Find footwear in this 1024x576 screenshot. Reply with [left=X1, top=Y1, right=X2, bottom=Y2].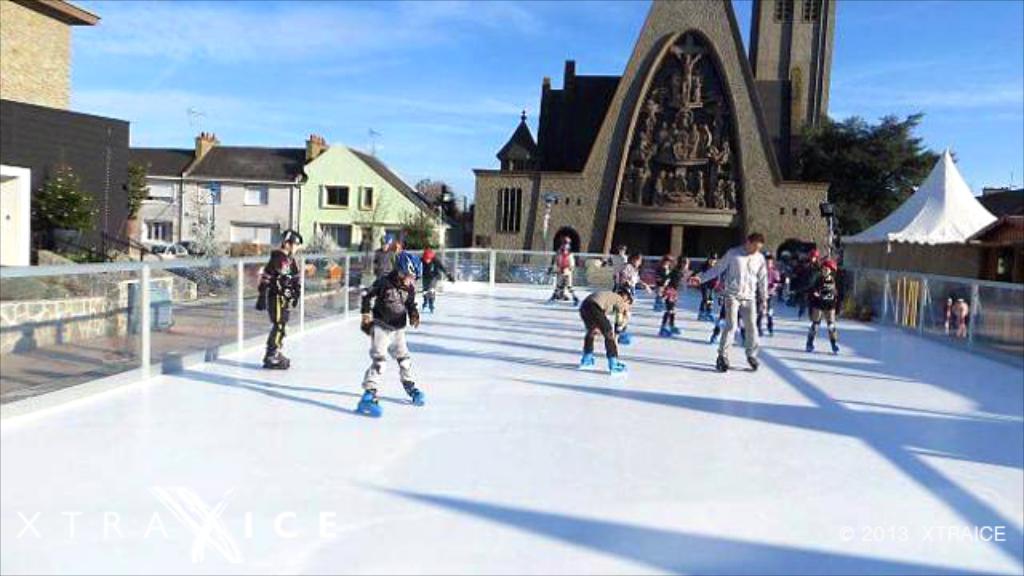
[left=608, top=357, right=629, bottom=374].
